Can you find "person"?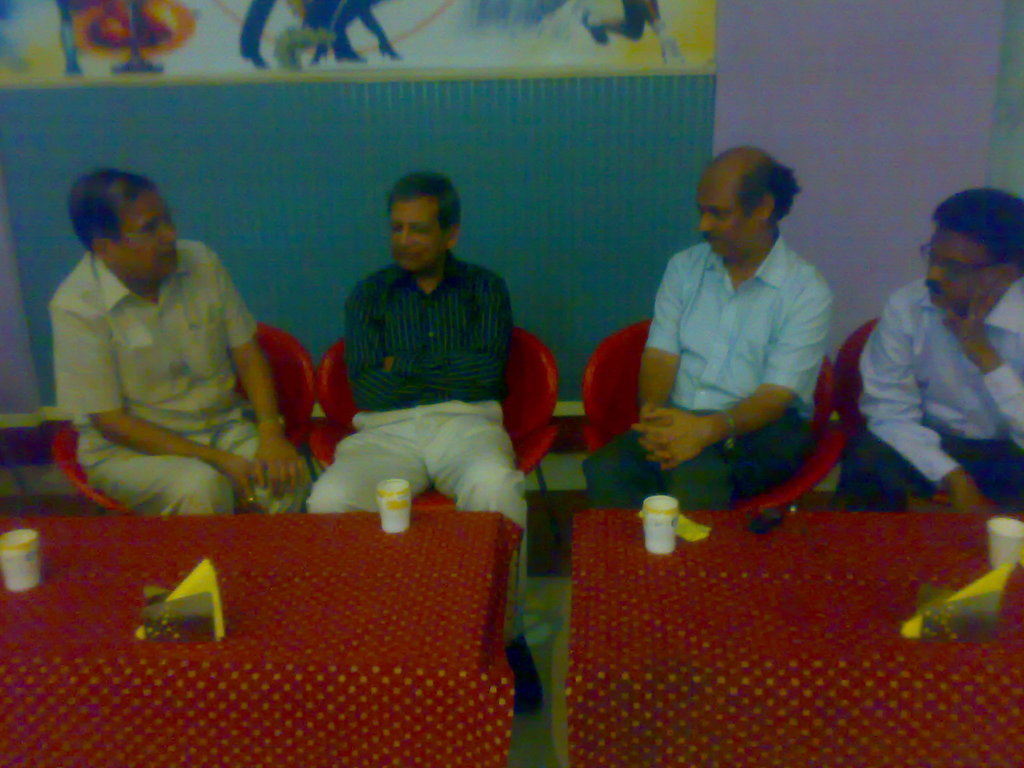
Yes, bounding box: {"left": 834, "top": 190, "right": 1023, "bottom": 509}.
